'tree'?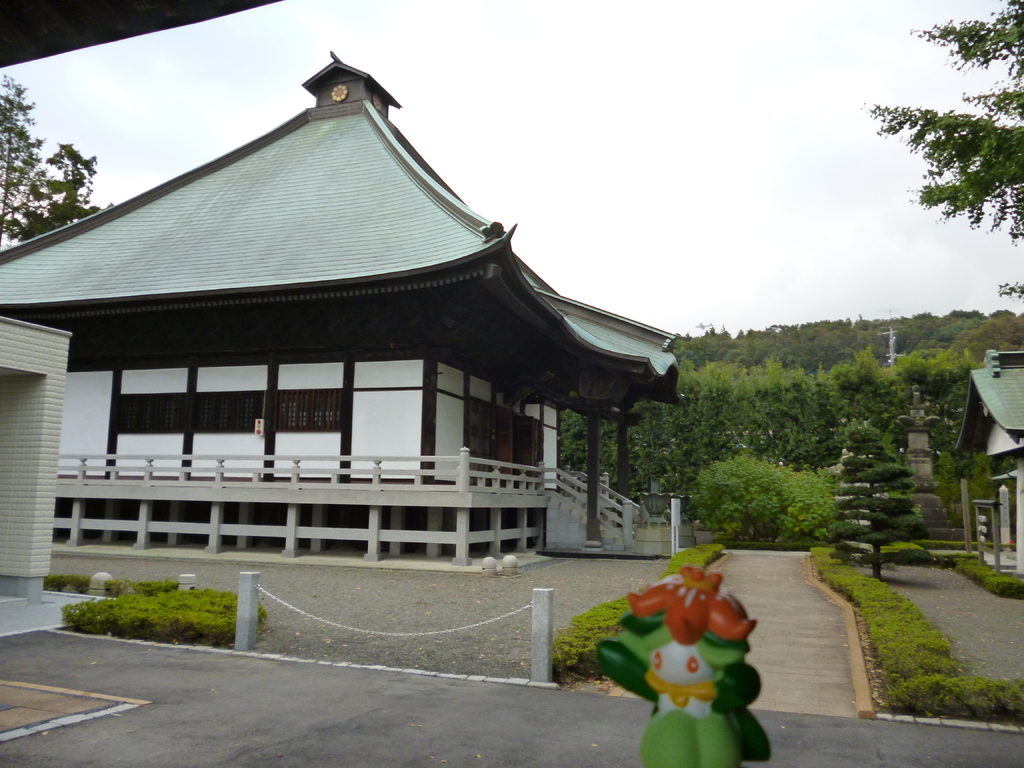
bbox=(860, 0, 1023, 242)
